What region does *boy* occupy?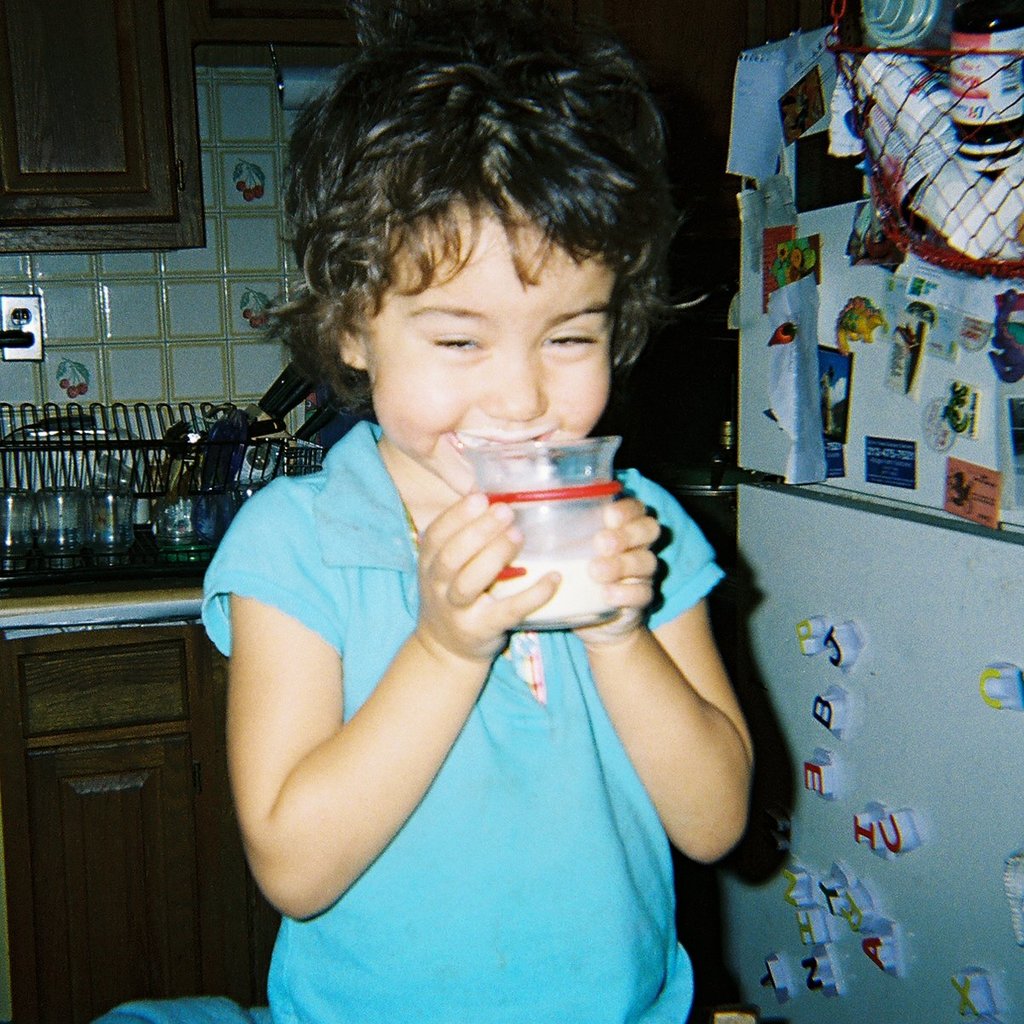
locate(202, 15, 759, 1007).
